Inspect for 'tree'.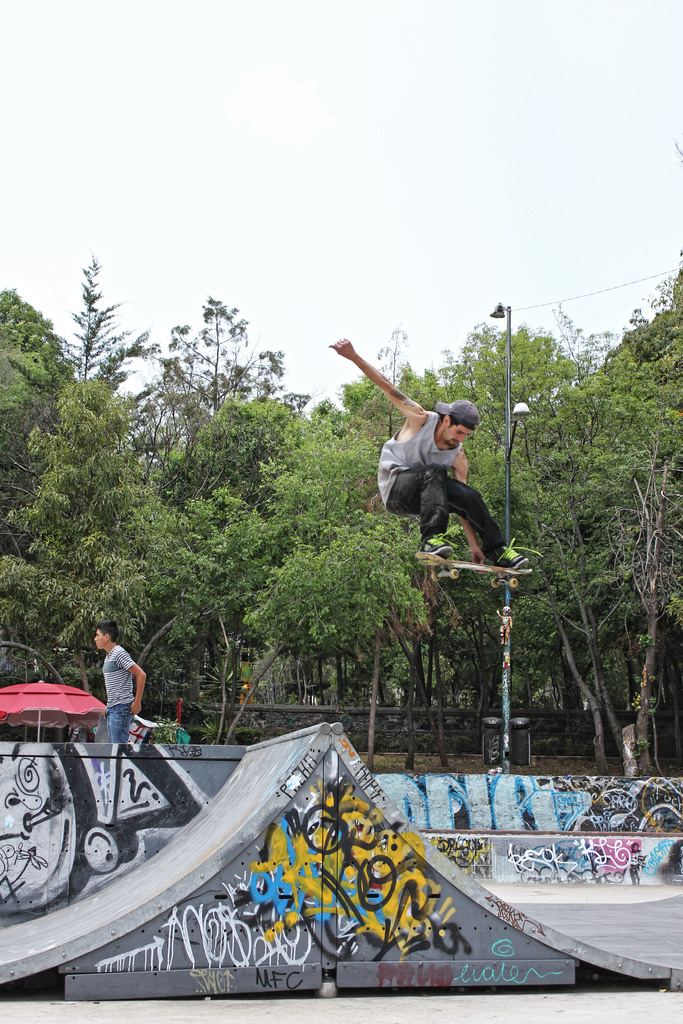
Inspection: bbox(547, 267, 682, 785).
